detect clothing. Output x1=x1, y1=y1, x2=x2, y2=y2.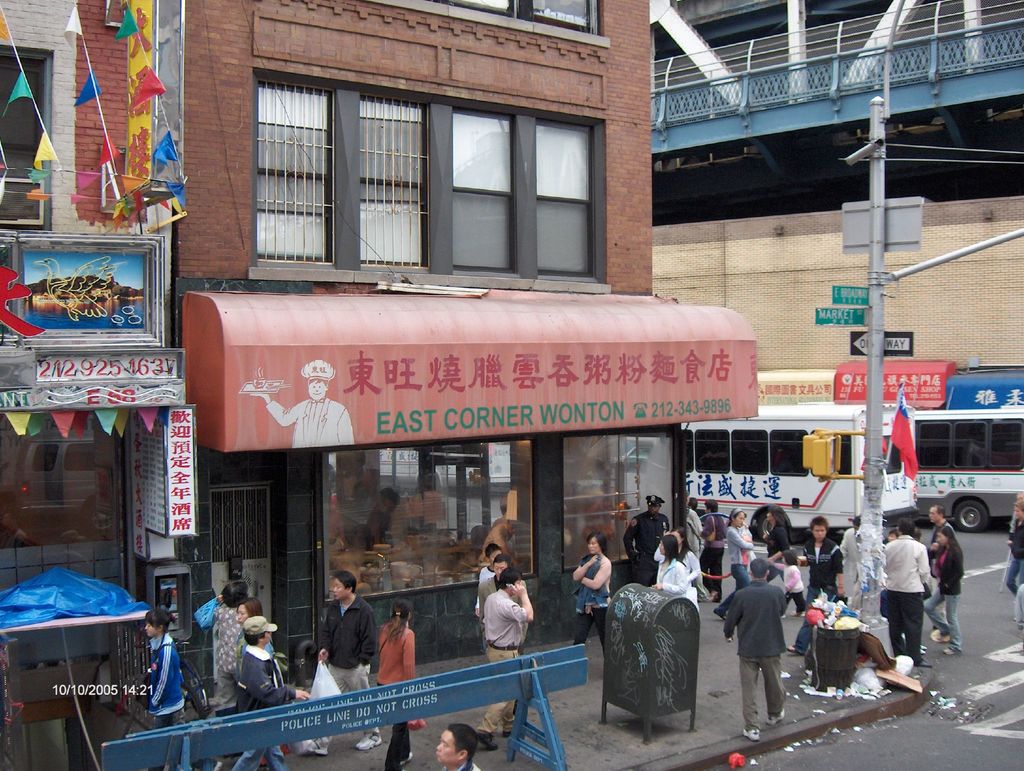
x1=726, y1=530, x2=756, y2=581.
